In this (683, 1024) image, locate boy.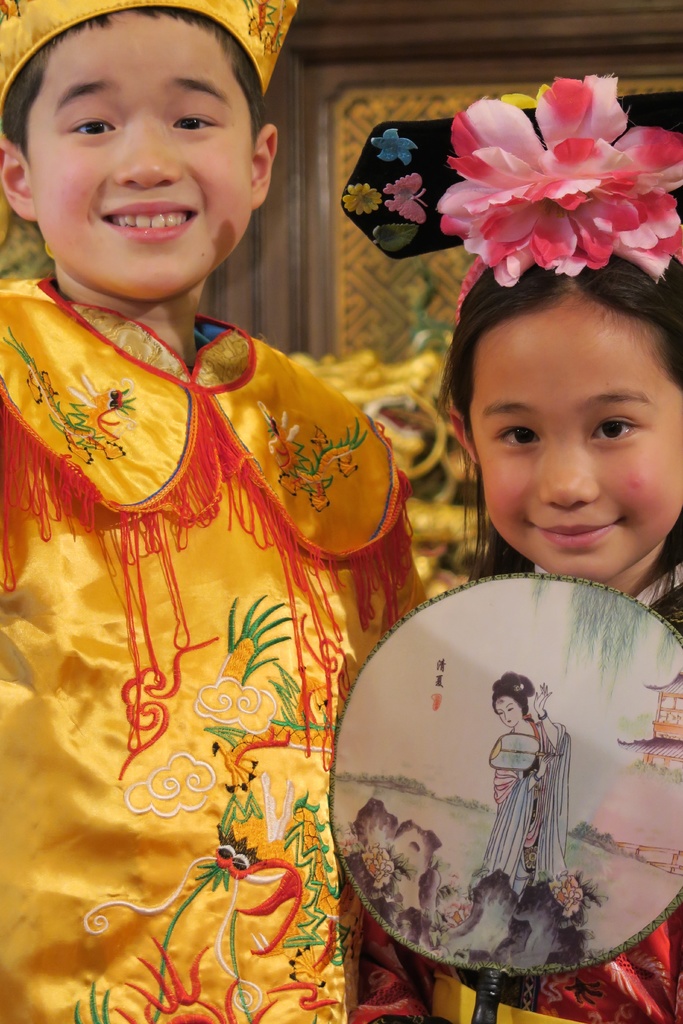
Bounding box: Rect(19, 29, 430, 995).
